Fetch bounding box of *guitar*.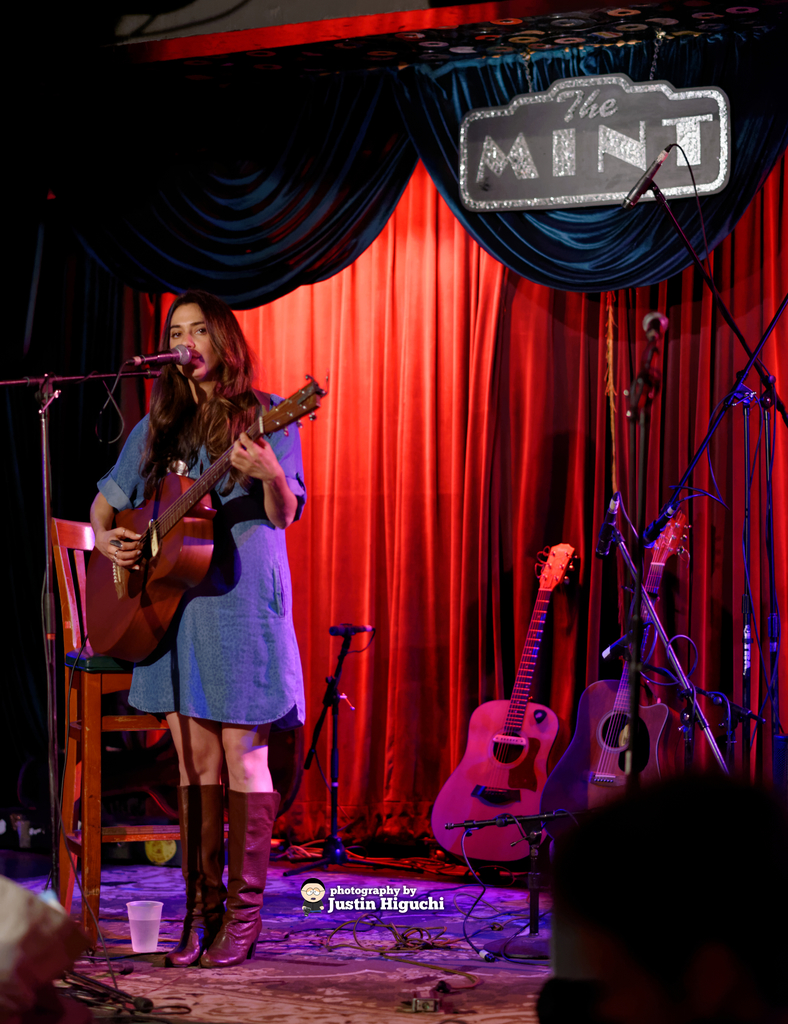
Bbox: l=83, t=363, r=327, b=673.
